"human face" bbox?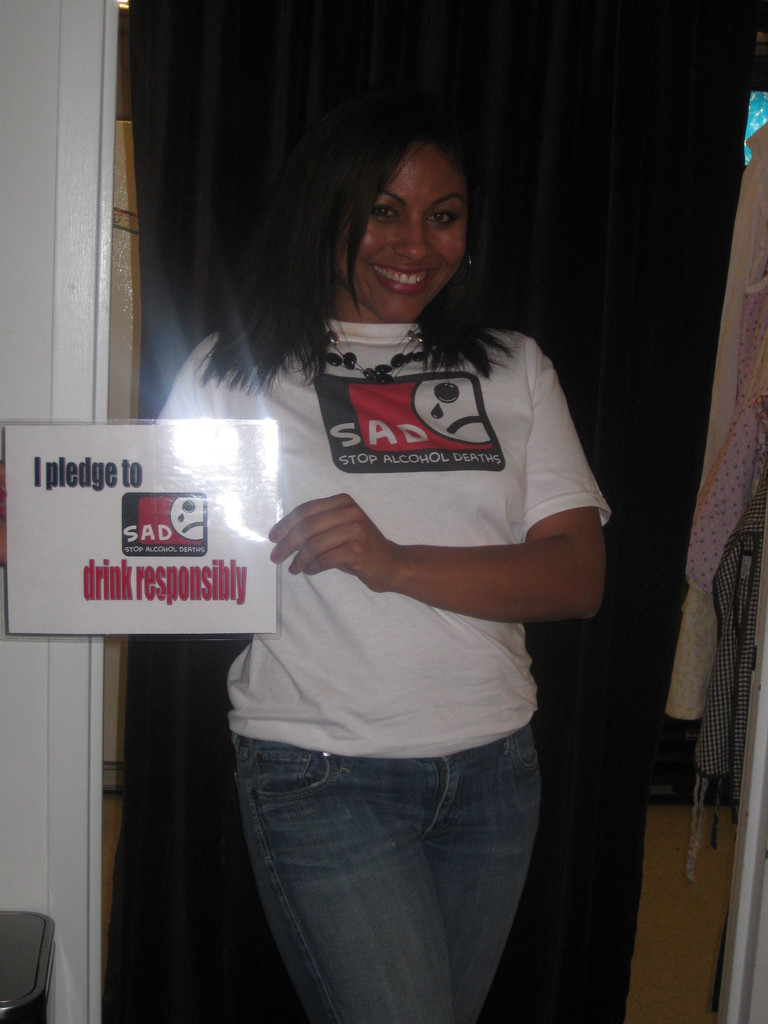
(x1=340, y1=145, x2=473, y2=325)
